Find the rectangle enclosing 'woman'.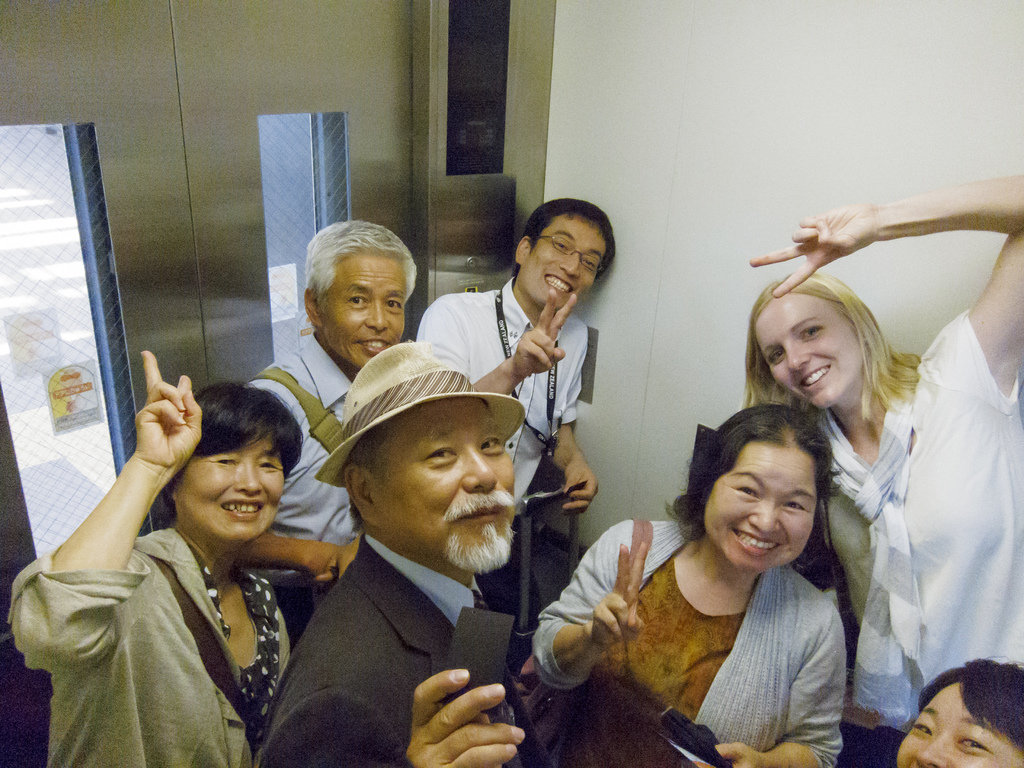
left=737, top=172, right=1023, bottom=767.
